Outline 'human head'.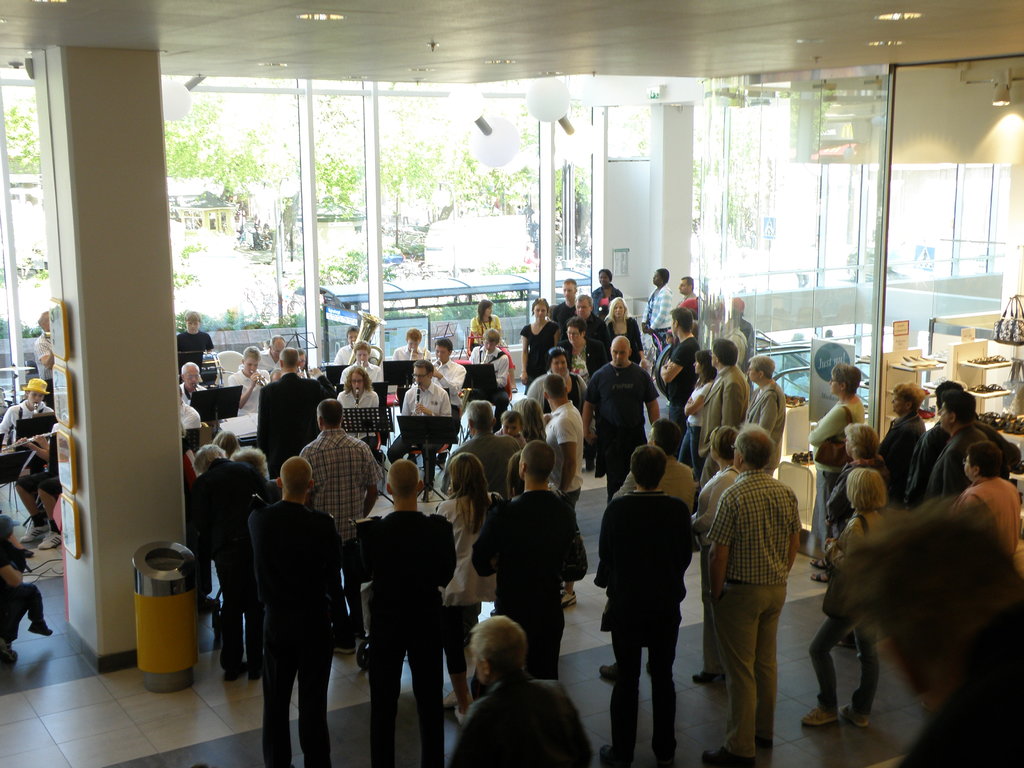
Outline: 669 309 692 339.
